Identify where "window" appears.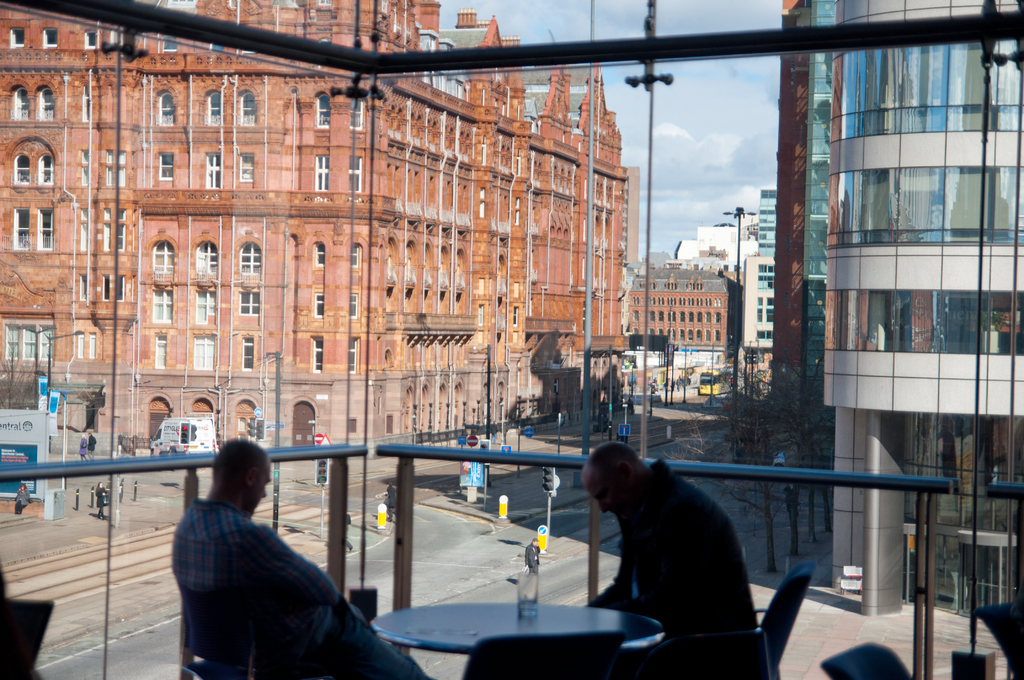
Appears at [348, 241, 358, 267].
